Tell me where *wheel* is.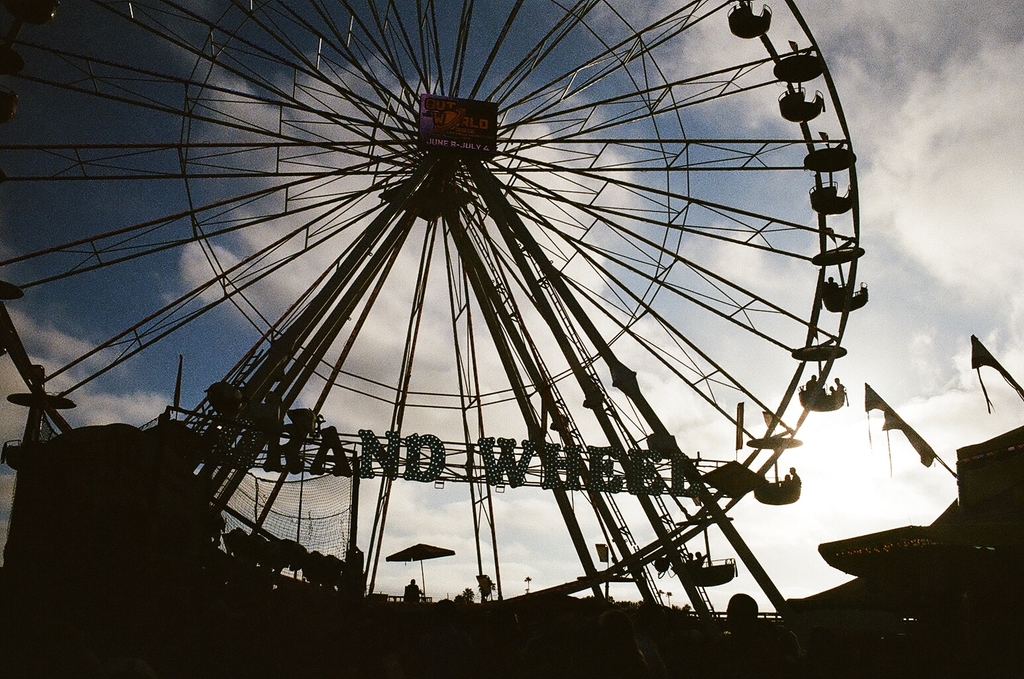
*wheel* is at 0,3,872,647.
